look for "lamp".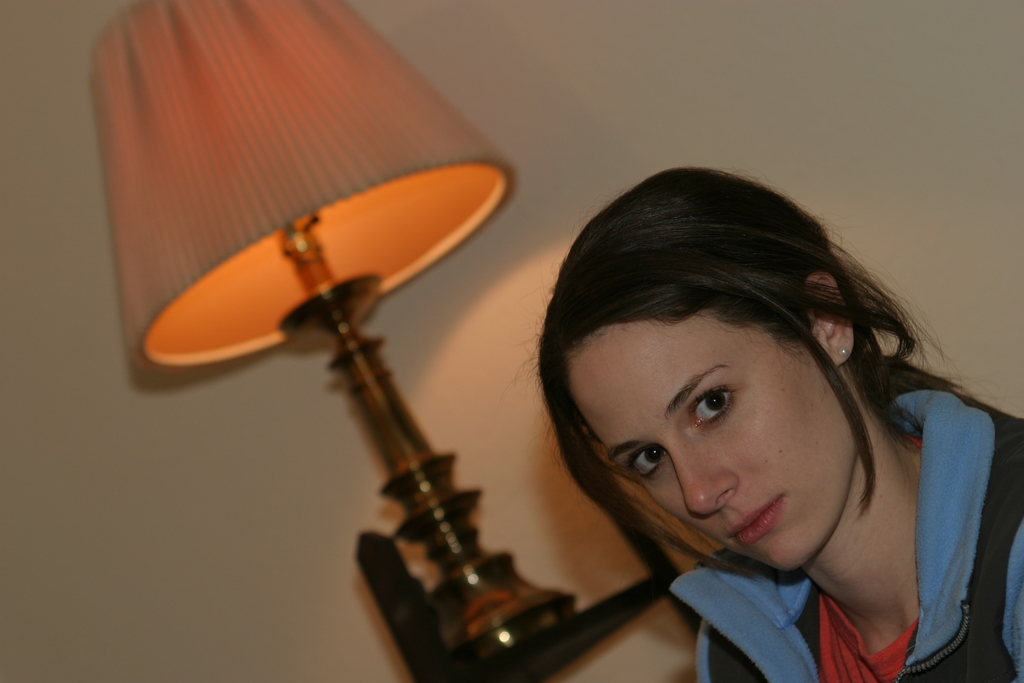
Found: 97/21/619/682.
